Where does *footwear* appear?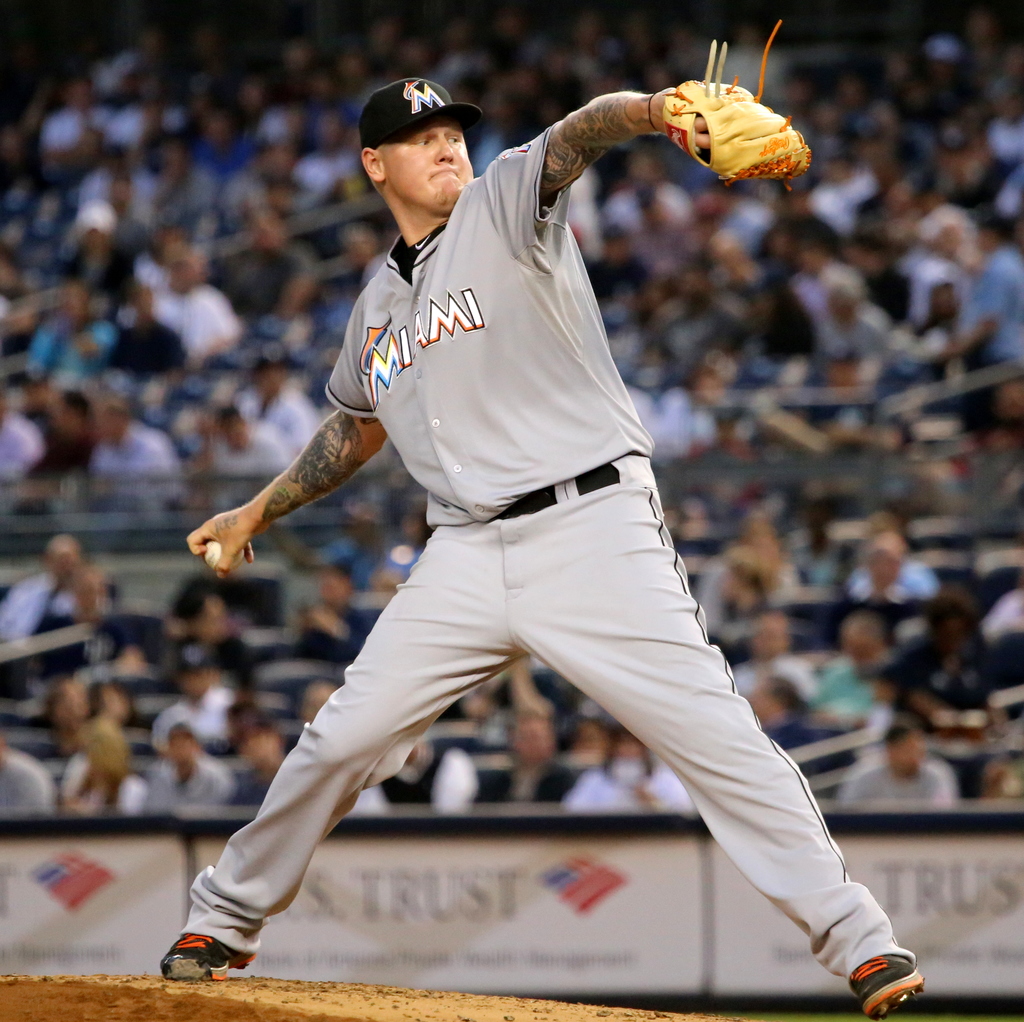
Appears at (left=161, top=927, right=257, bottom=984).
